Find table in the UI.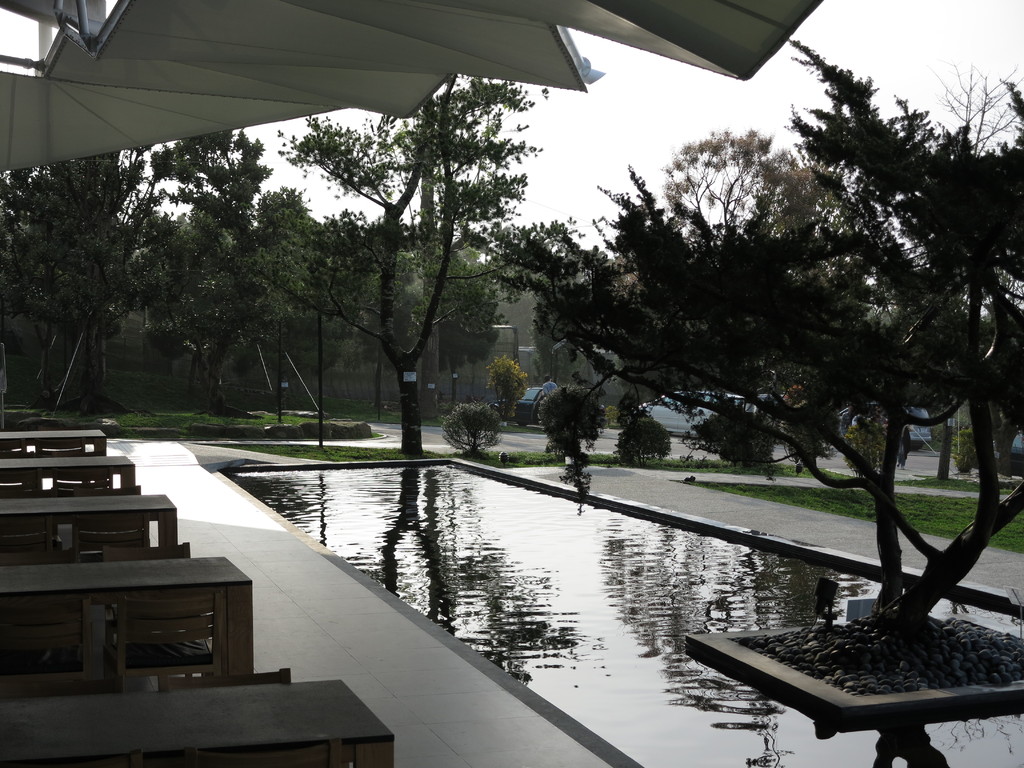
UI element at 11 552 250 693.
